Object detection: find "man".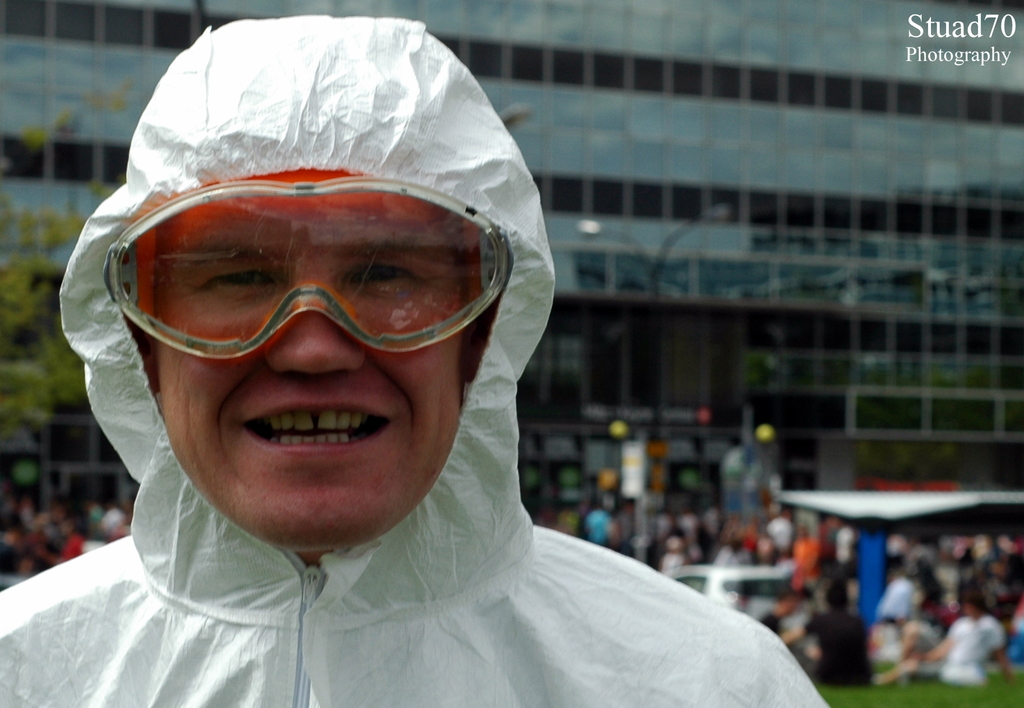
3,0,781,693.
